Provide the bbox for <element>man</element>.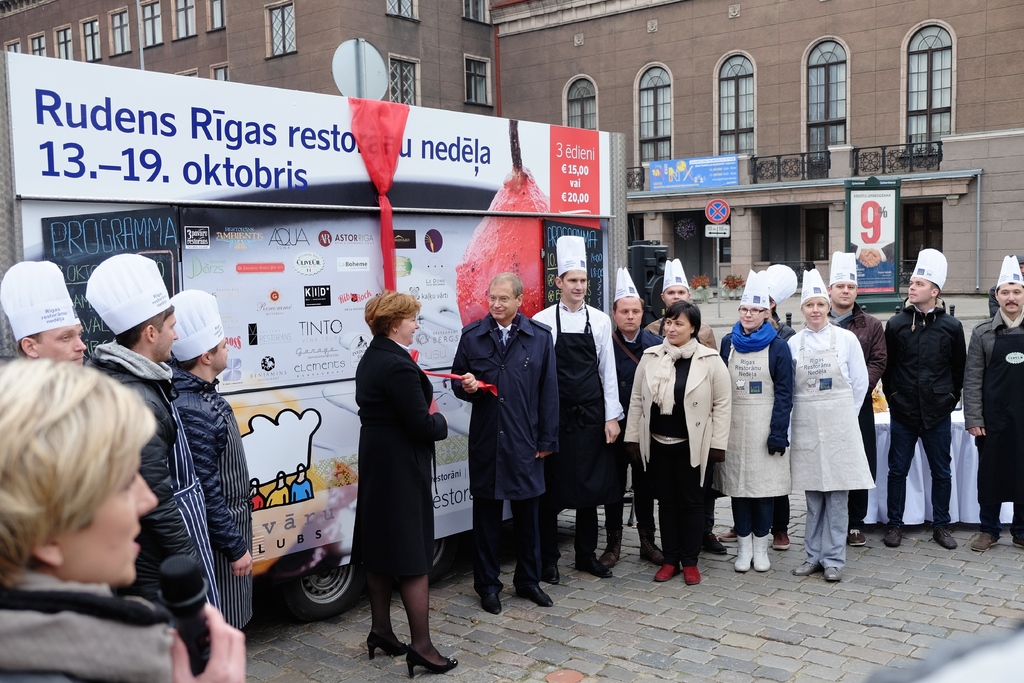
box(167, 289, 257, 641).
